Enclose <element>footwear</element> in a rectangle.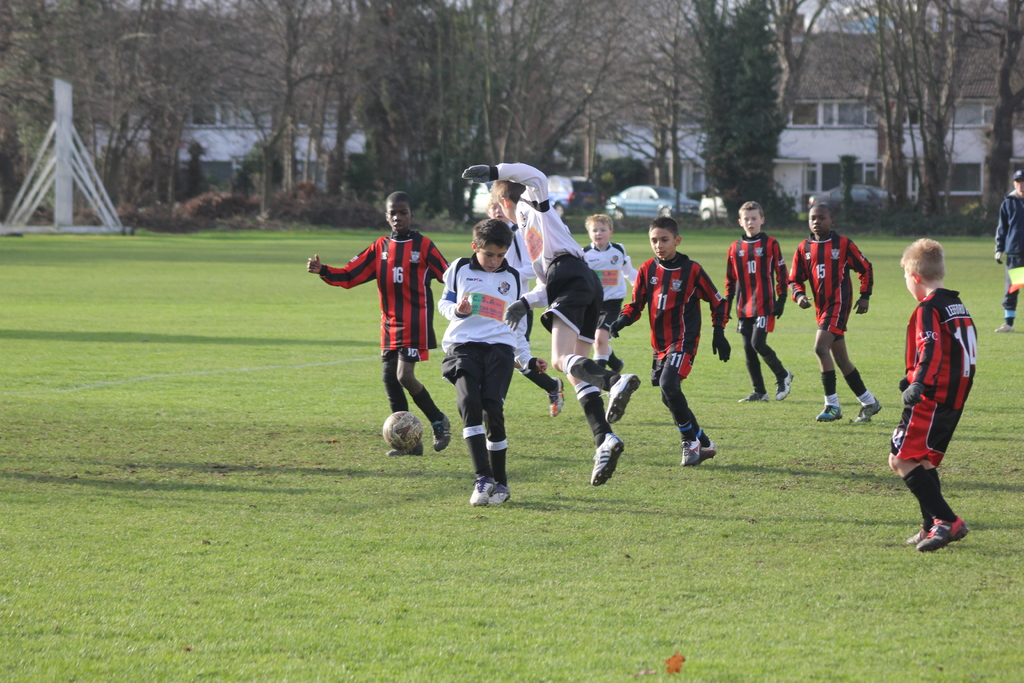
{"x1": 431, "y1": 411, "x2": 452, "y2": 453}.
